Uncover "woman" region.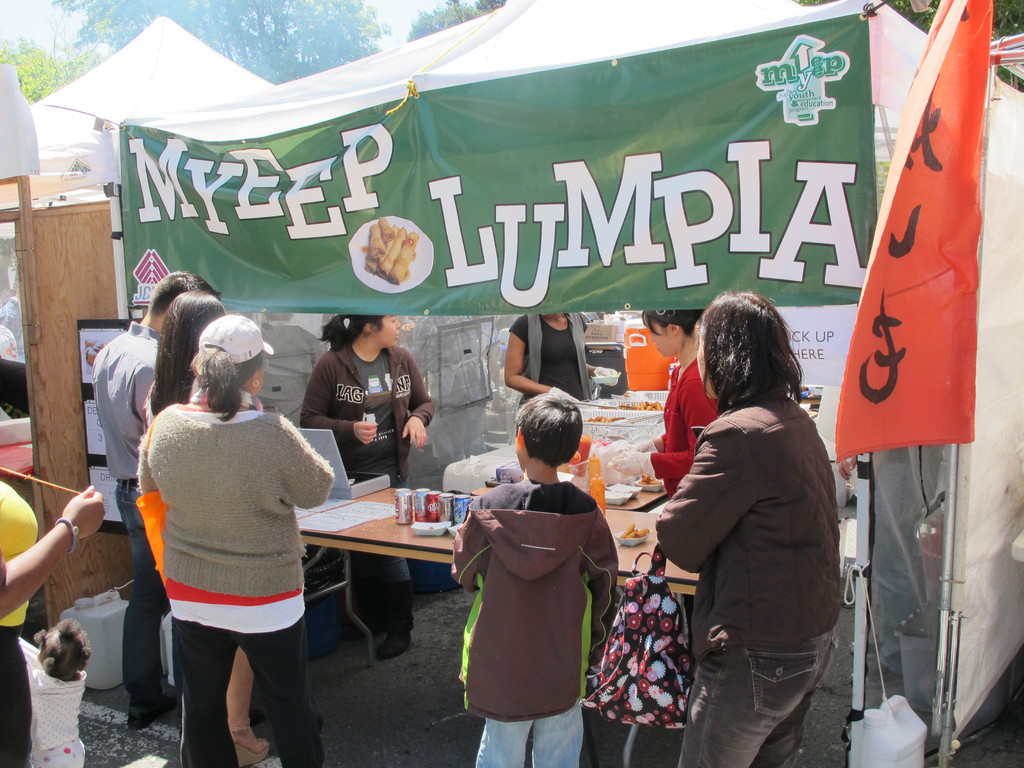
Uncovered: [x1=145, y1=288, x2=281, y2=767].
